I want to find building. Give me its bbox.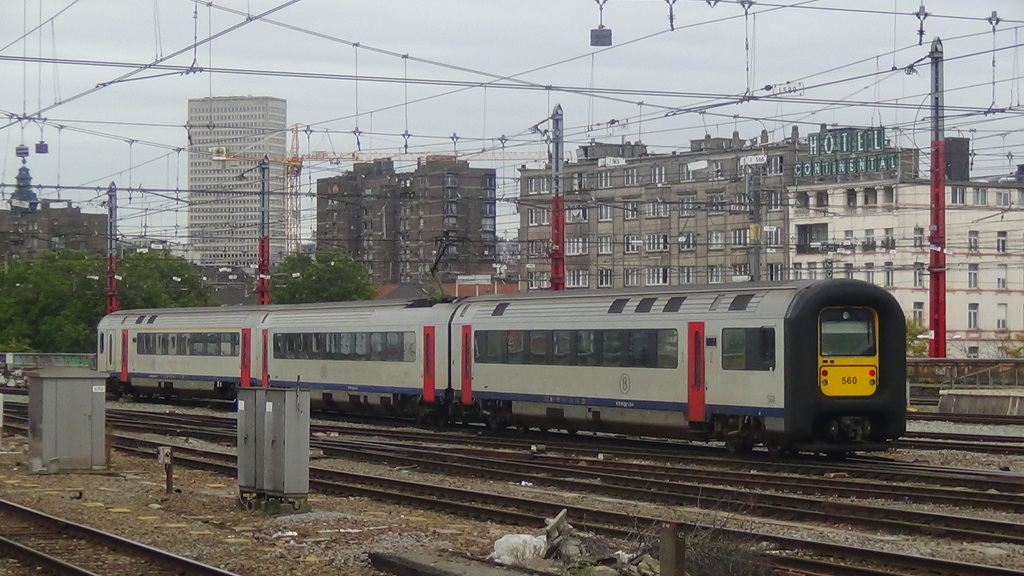
l=784, t=185, r=1023, b=362.
